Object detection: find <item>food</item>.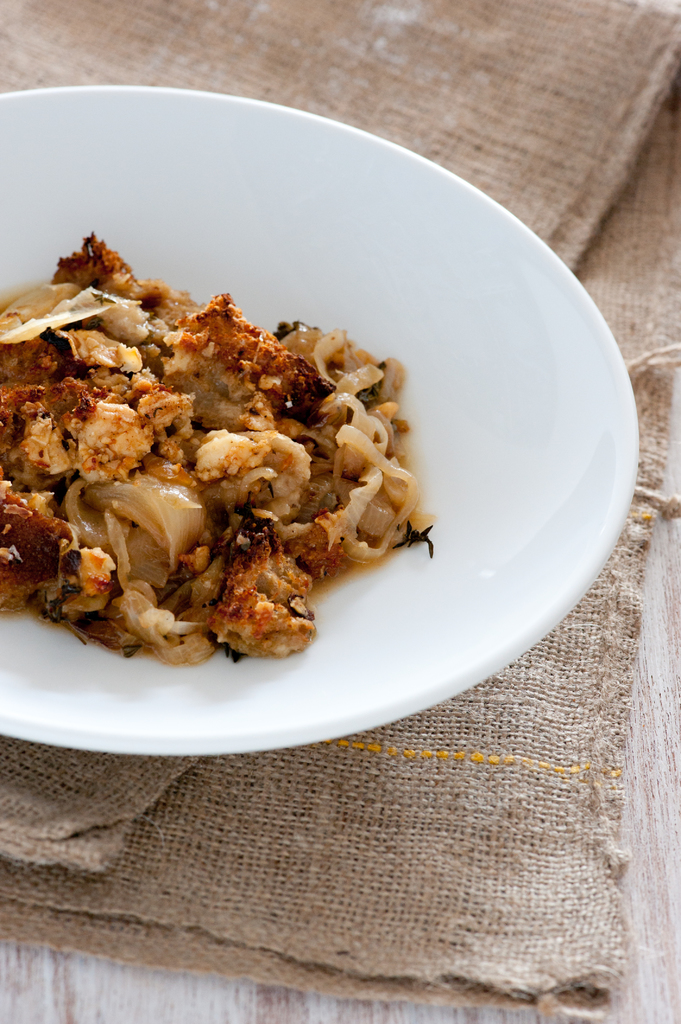
[left=68, top=230, right=116, bottom=261].
